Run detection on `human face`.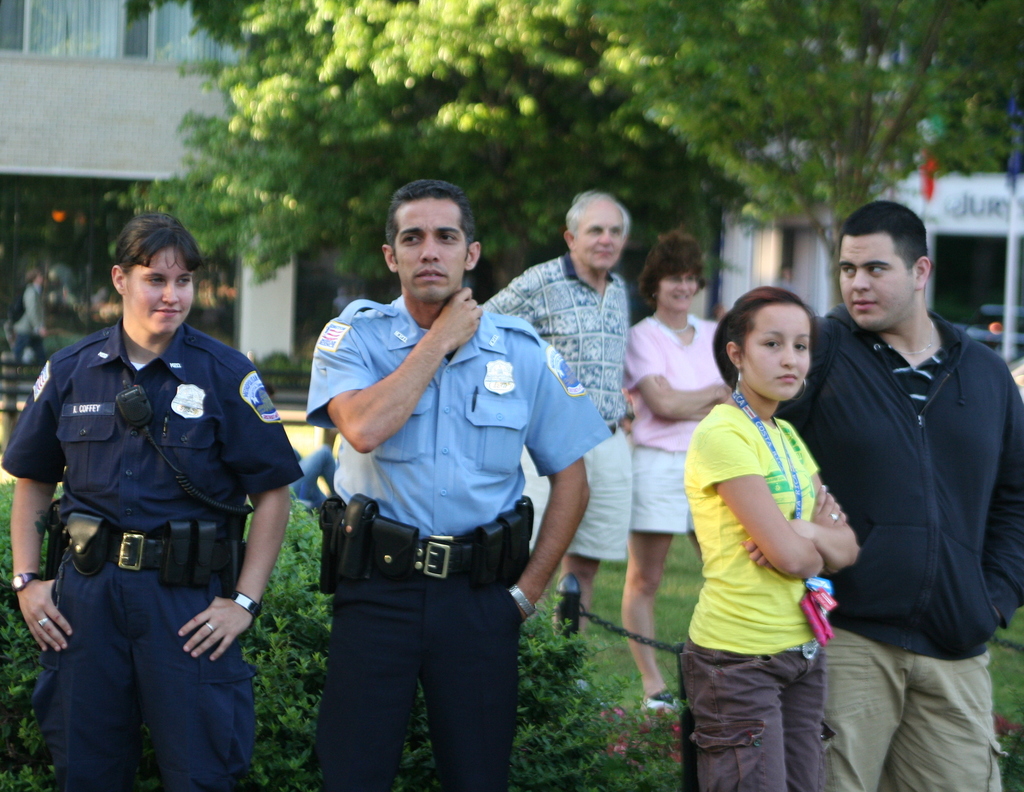
Result: pyautogui.locateOnScreen(840, 234, 914, 327).
